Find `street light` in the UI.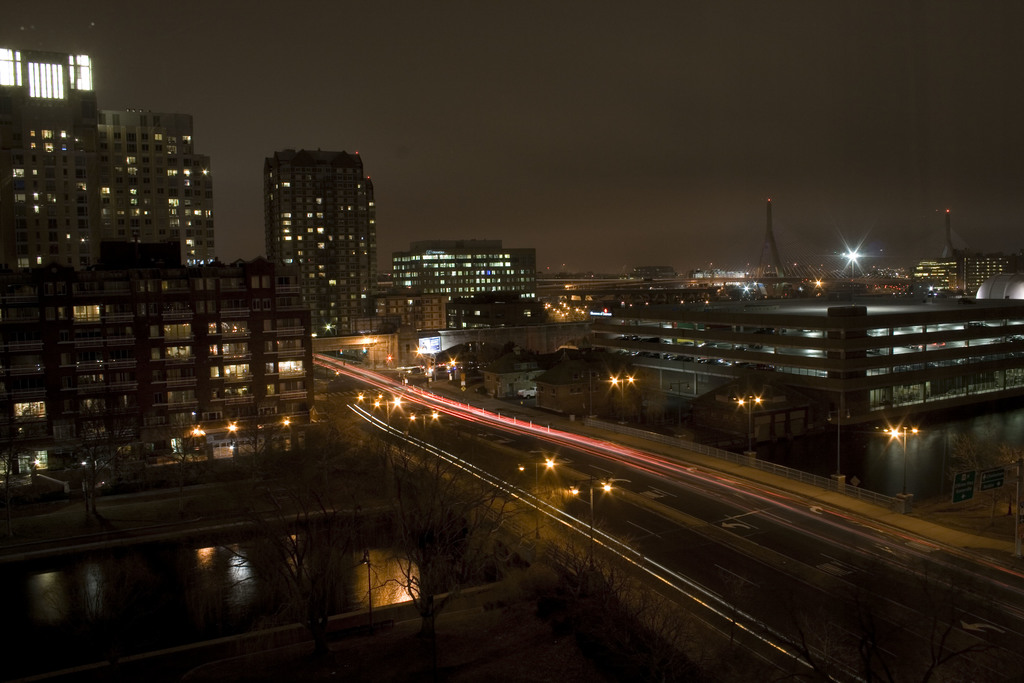
UI element at box=[891, 424, 913, 493].
